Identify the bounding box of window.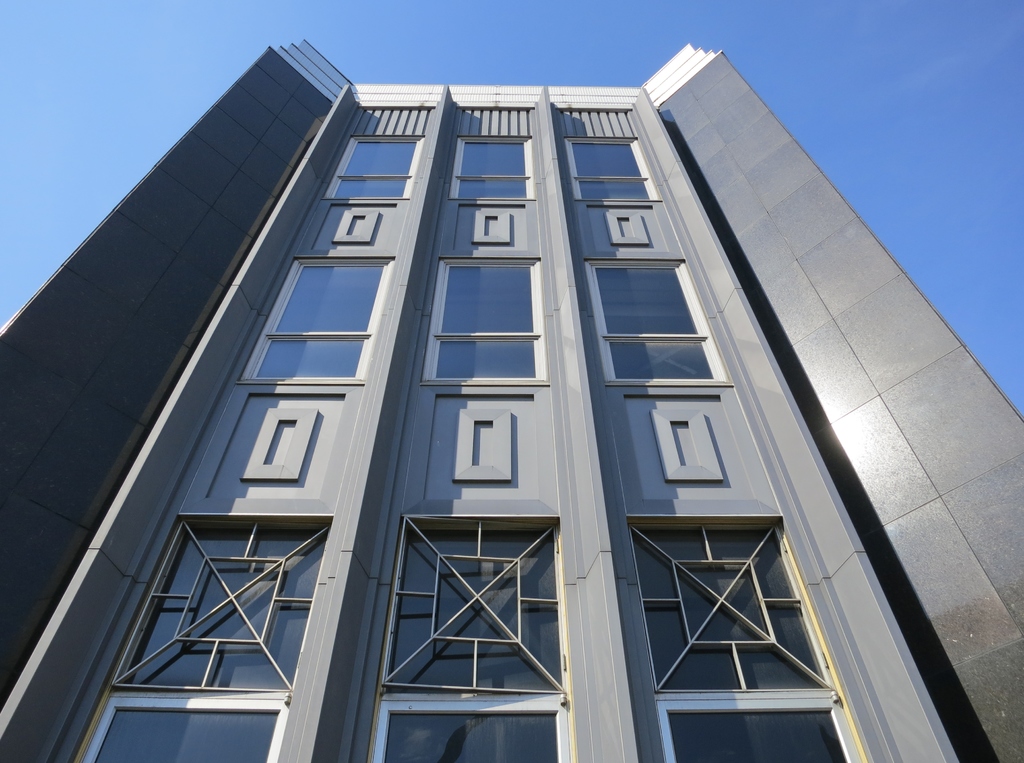
Rect(82, 696, 295, 762).
